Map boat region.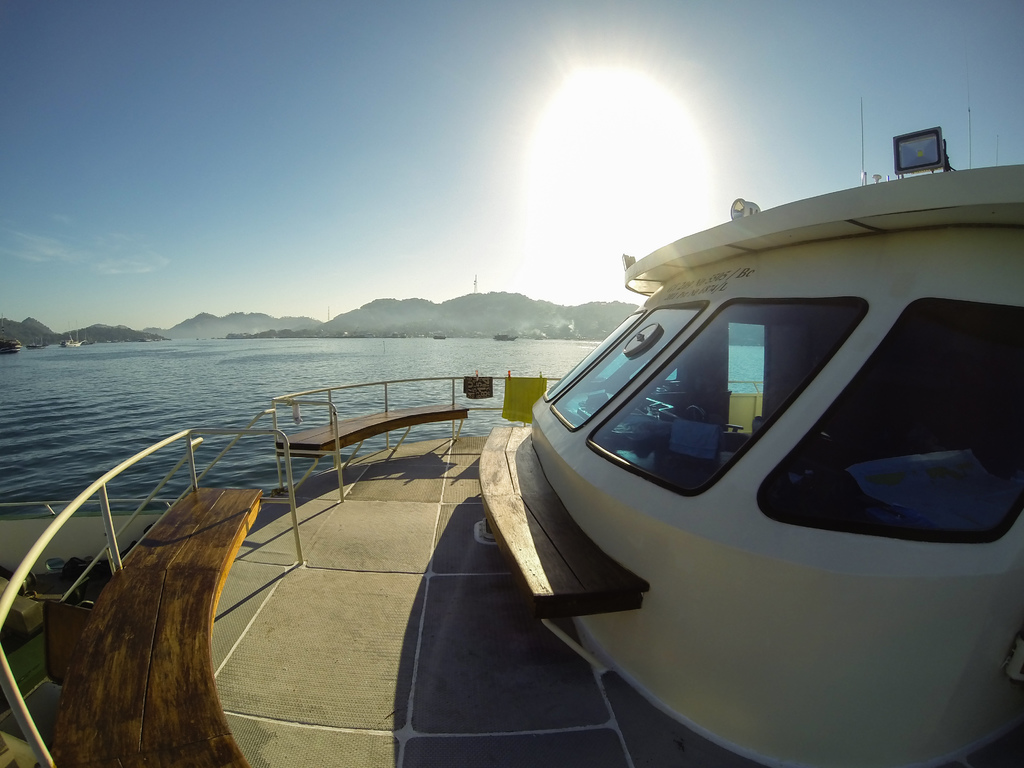
Mapped to box(0, 92, 1023, 767).
